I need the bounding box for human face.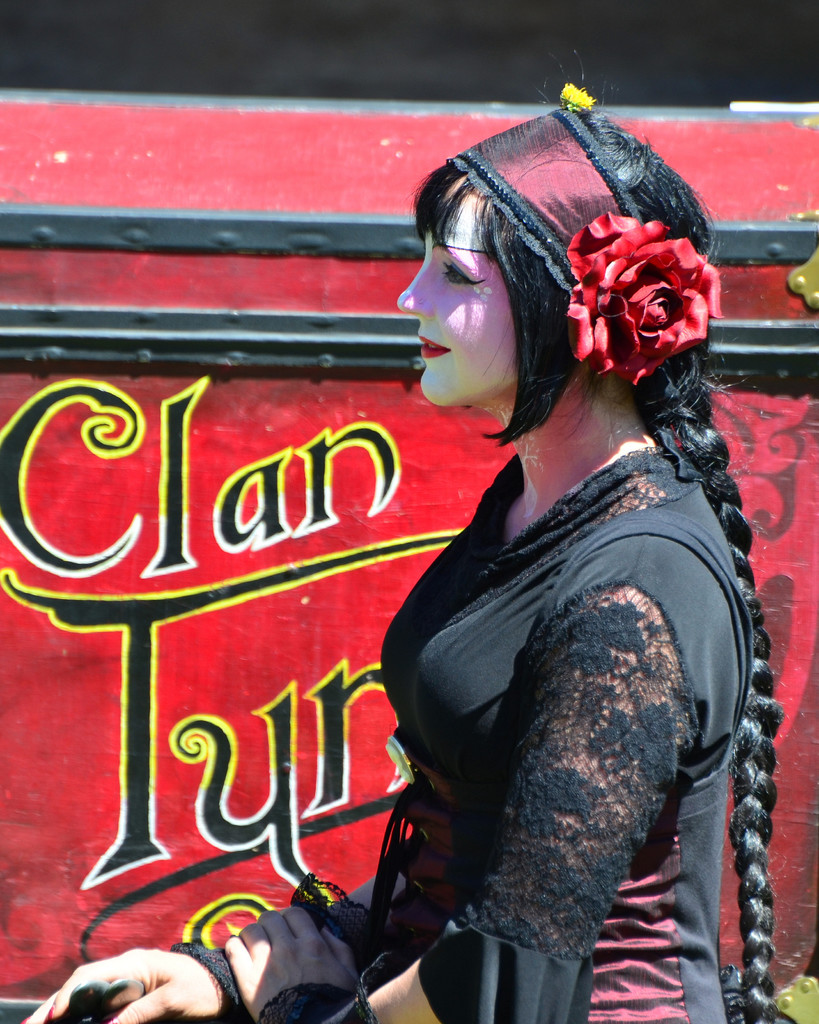
Here it is: [x1=394, y1=183, x2=519, y2=409].
